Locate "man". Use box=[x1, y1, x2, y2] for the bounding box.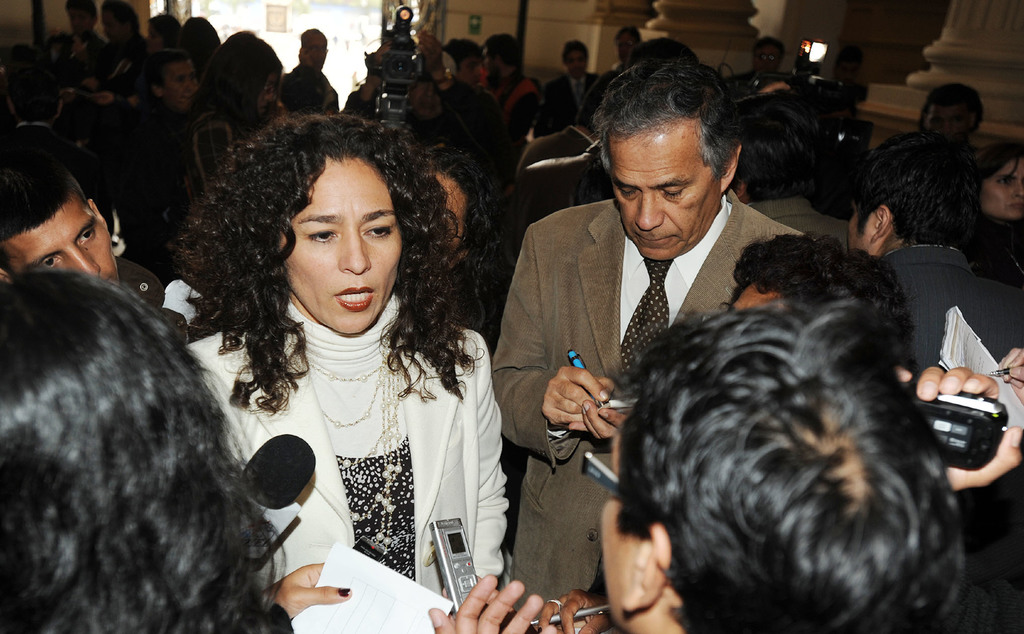
box=[733, 97, 852, 249].
